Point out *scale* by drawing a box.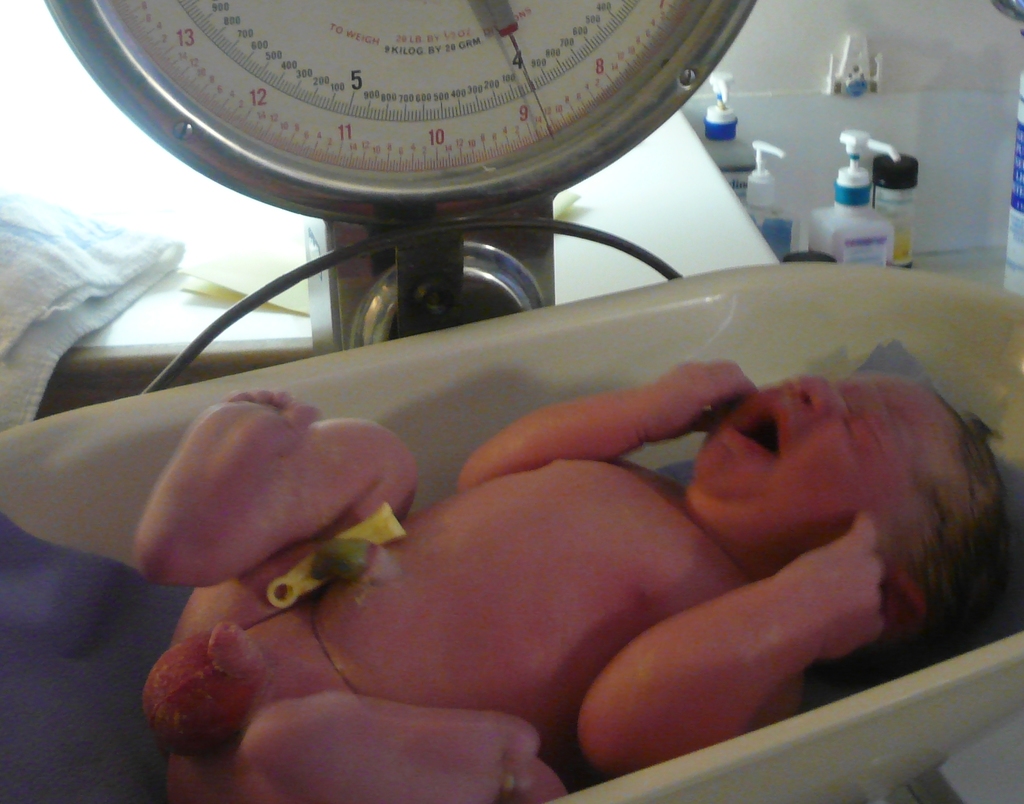
crop(0, 0, 1023, 803).
